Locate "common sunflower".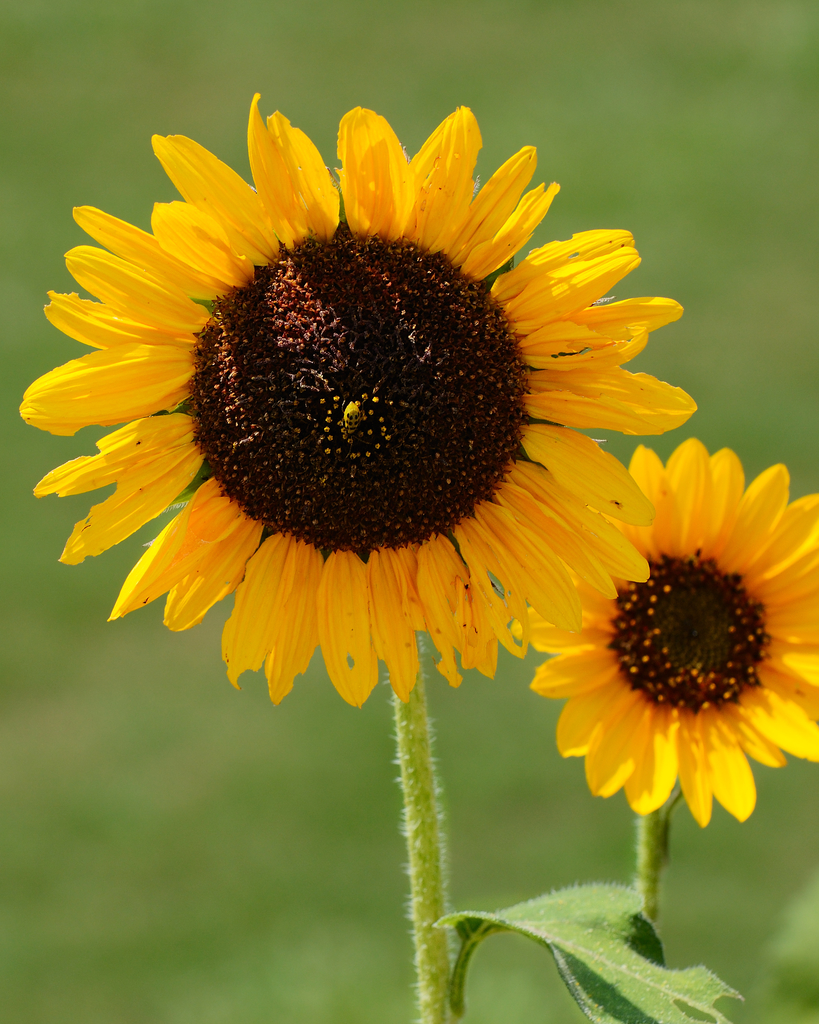
Bounding box: rect(501, 451, 818, 837).
